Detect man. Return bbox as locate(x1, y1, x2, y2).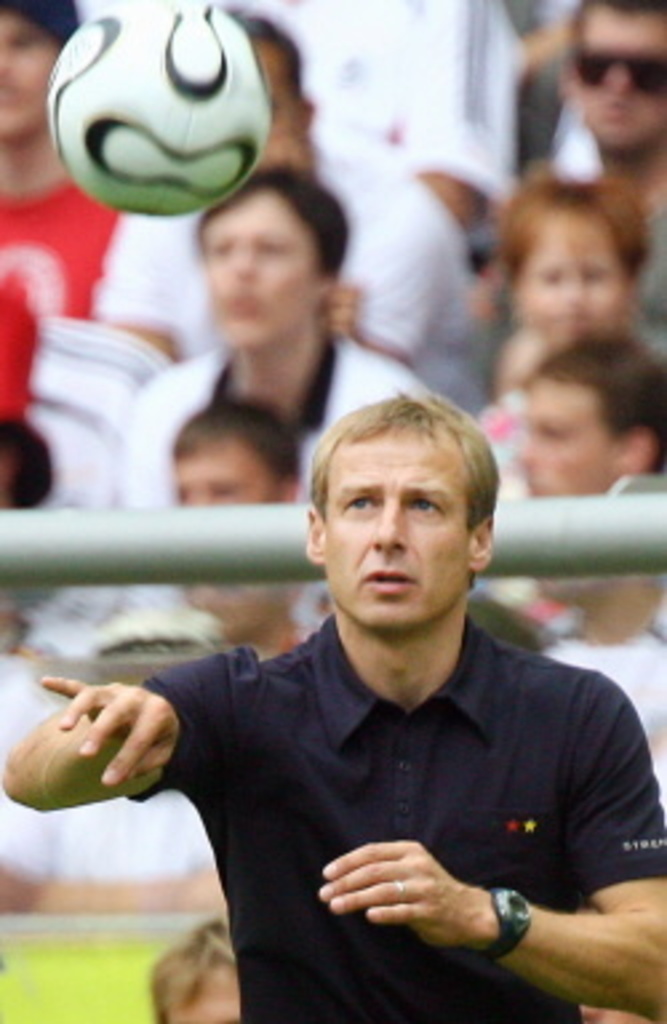
locate(165, 400, 309, 515).
